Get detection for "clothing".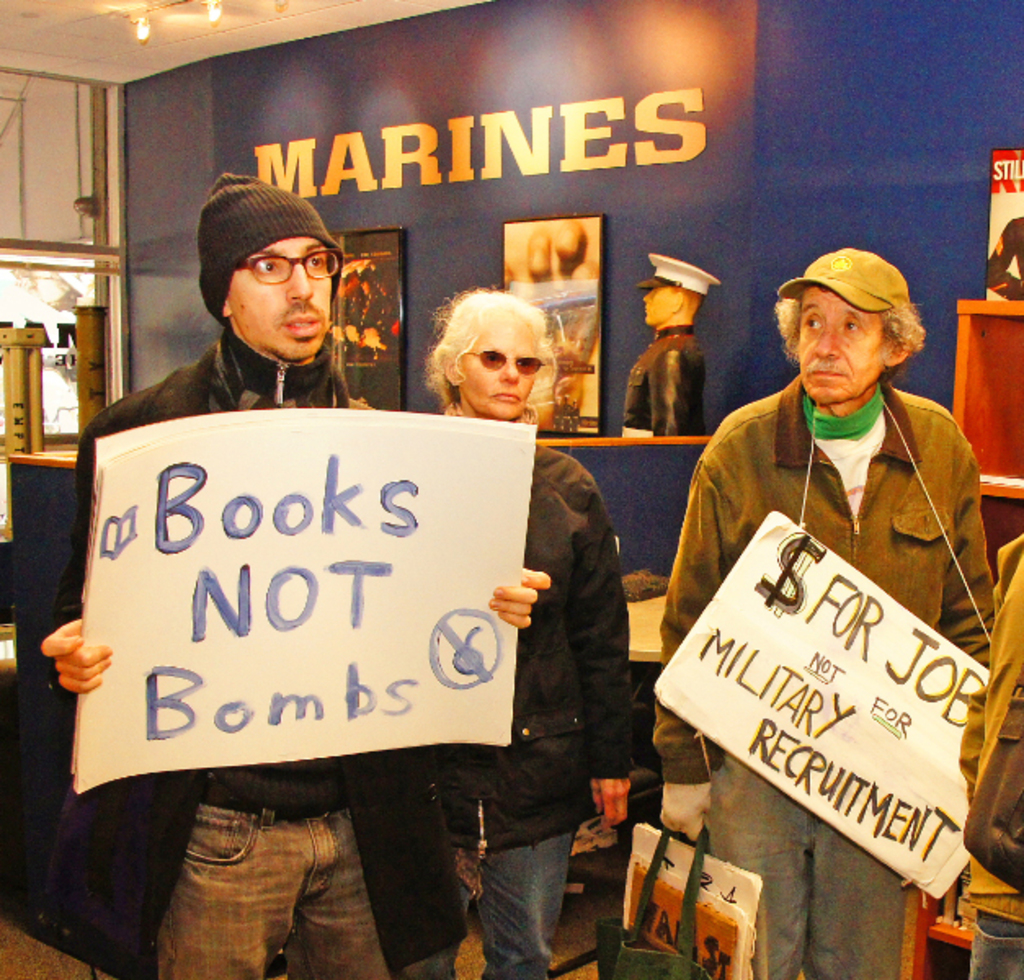
Detection: bbox=[403, 438, 632, 978].
